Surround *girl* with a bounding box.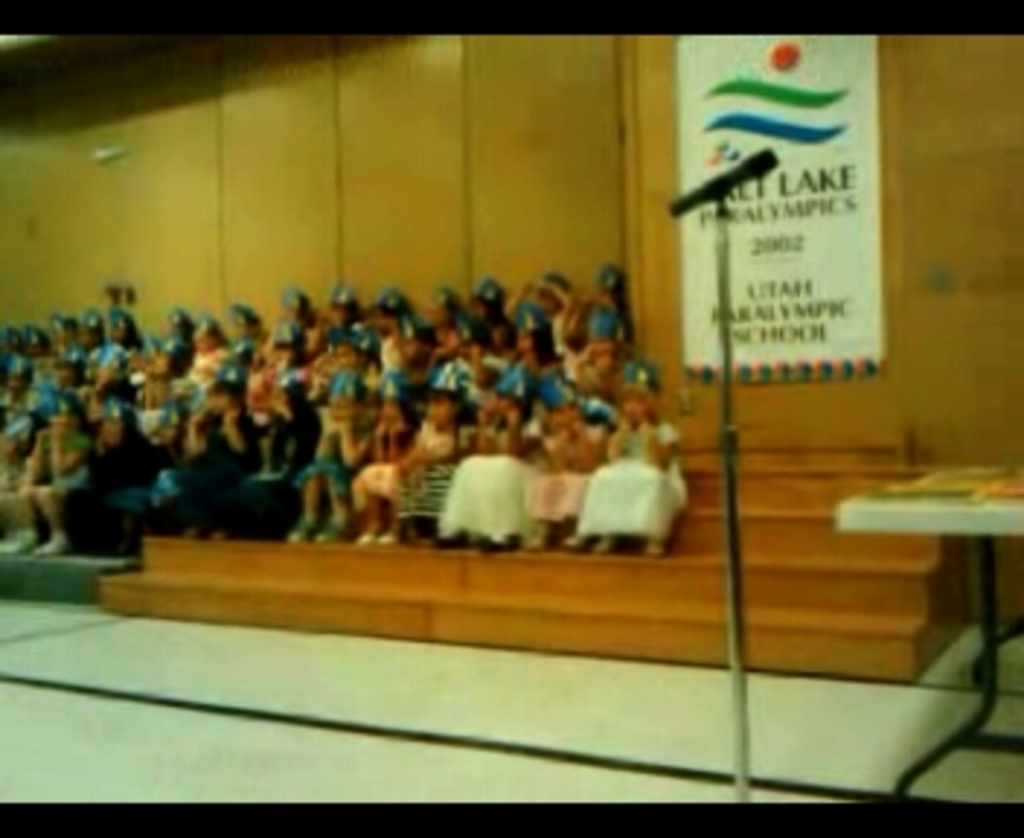
bbox=(52, 361, 87, 413).
